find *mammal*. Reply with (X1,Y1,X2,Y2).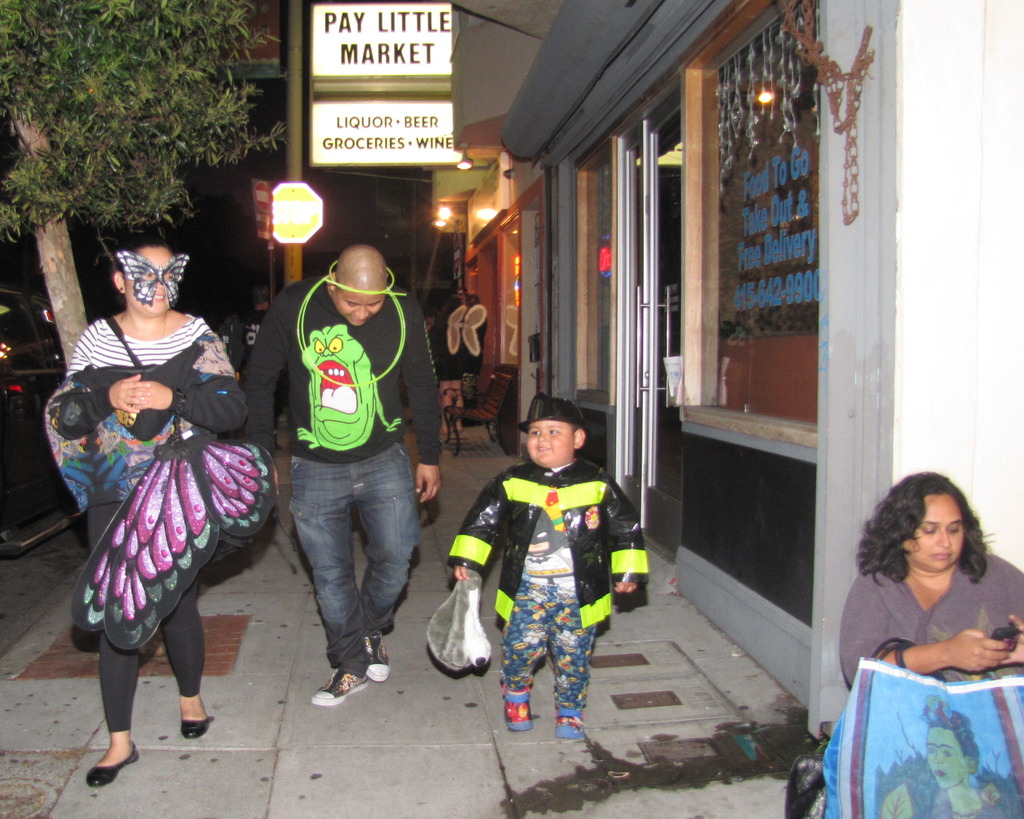
(430,290,469,436).
